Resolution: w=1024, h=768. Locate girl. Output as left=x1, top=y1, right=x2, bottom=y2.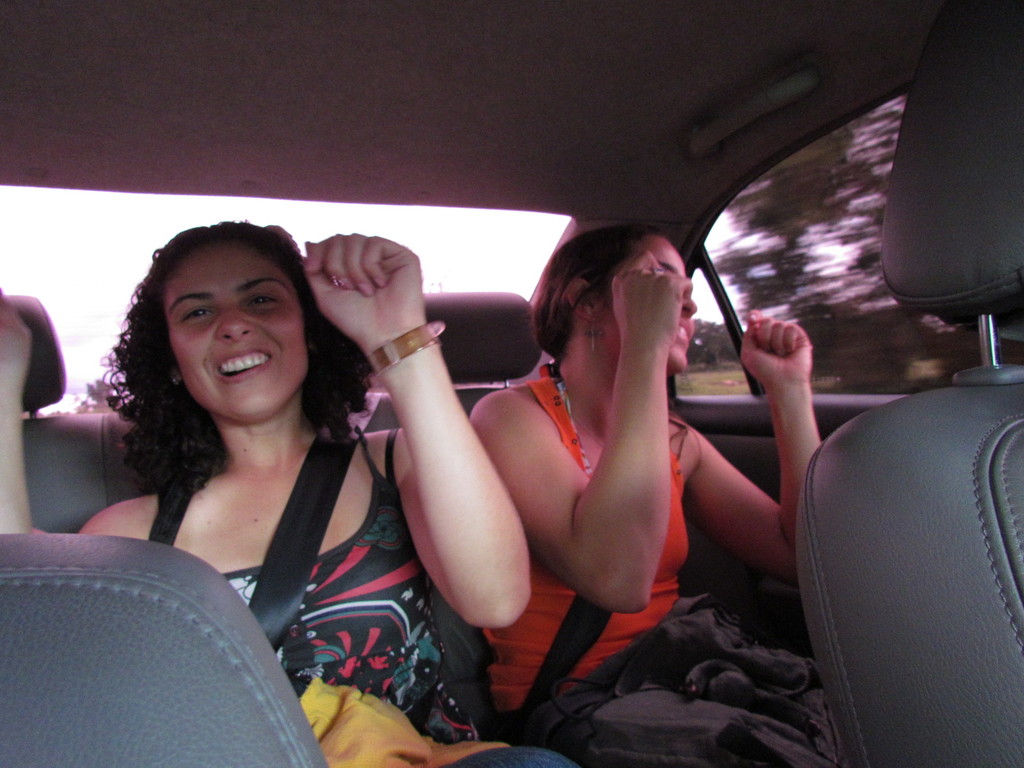
left=29, top=217, right=580, bottom=767.
